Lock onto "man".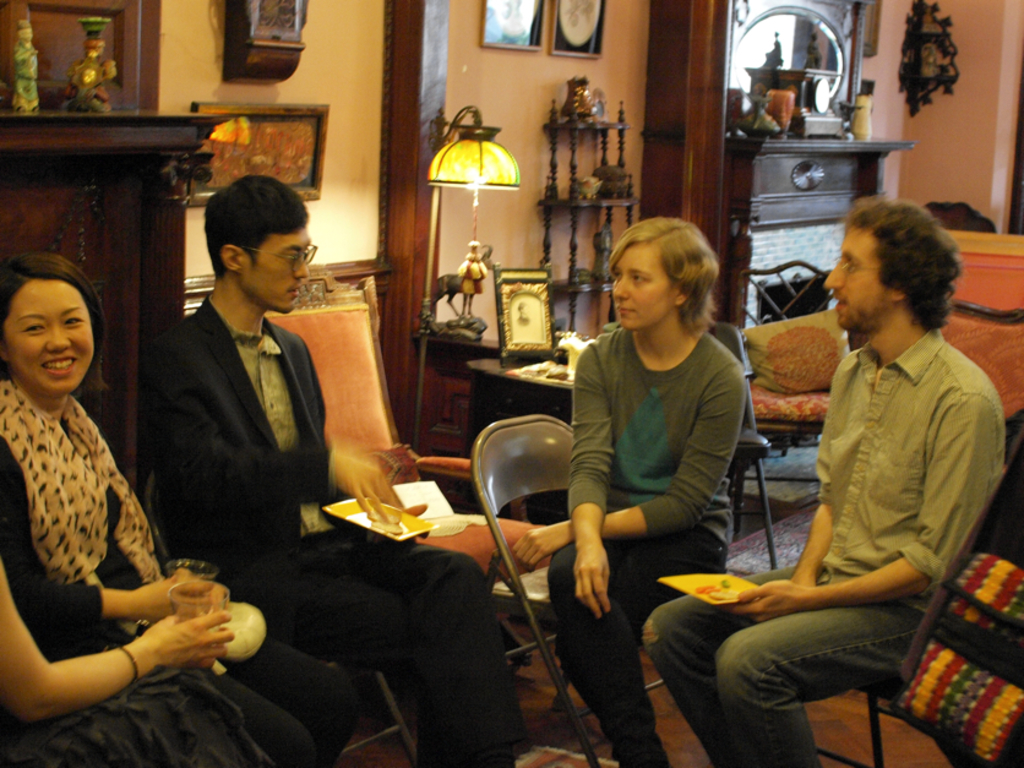
Locked: left=627, top=183, right=1008, bottom=767.
